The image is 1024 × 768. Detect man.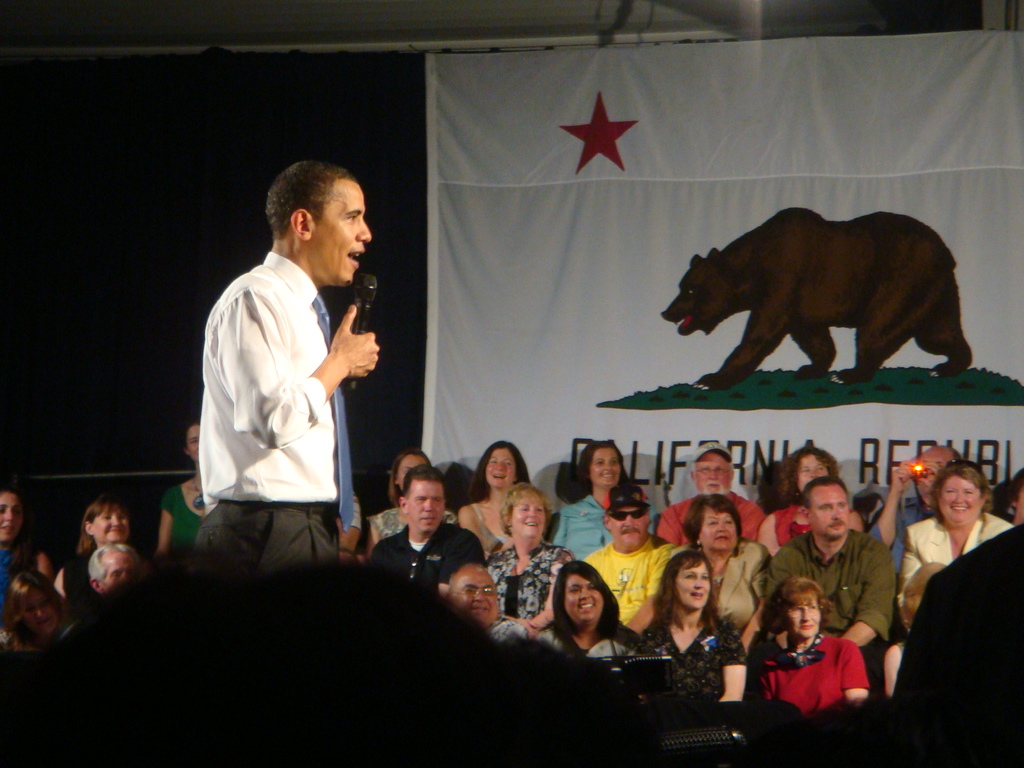
Detection: [left=369, top=463, right=484, bottom=602].
